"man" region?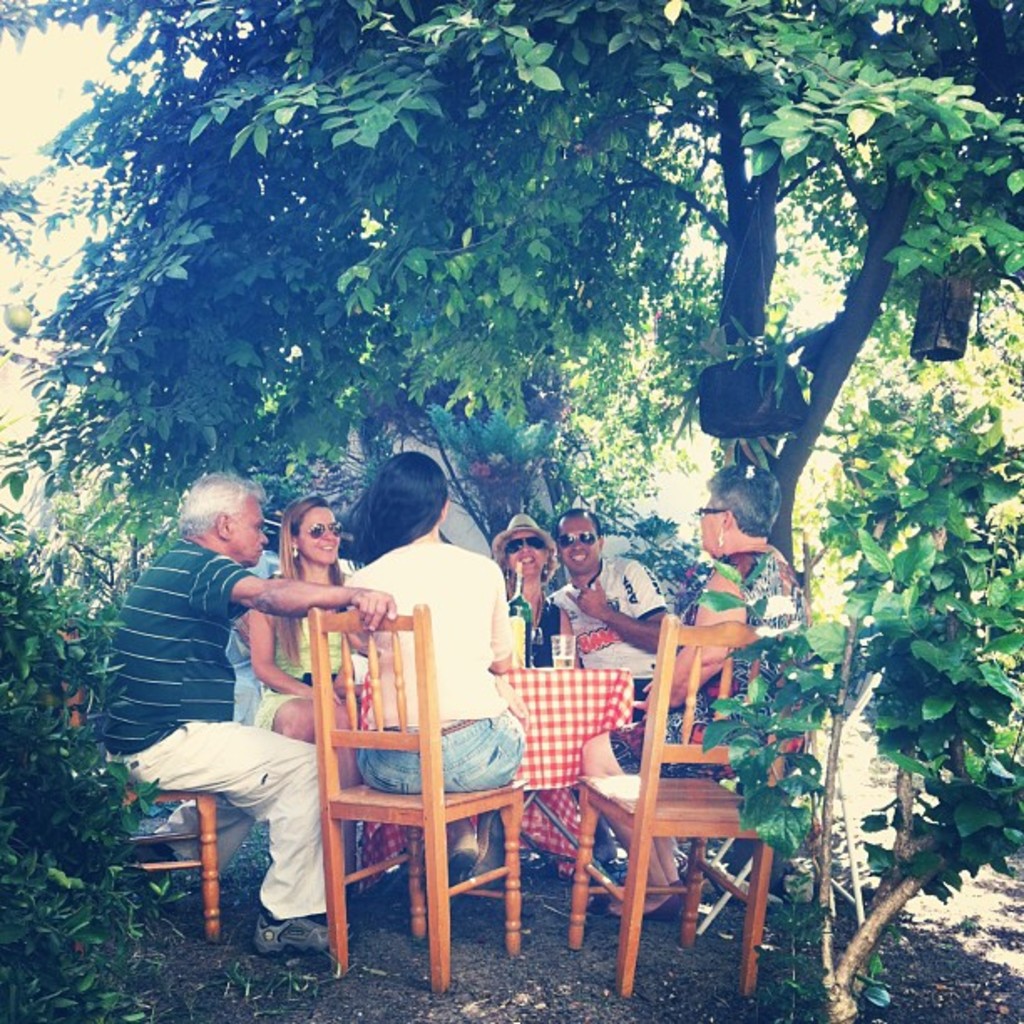
x1=132 y1=492 x2=340 y2=949
